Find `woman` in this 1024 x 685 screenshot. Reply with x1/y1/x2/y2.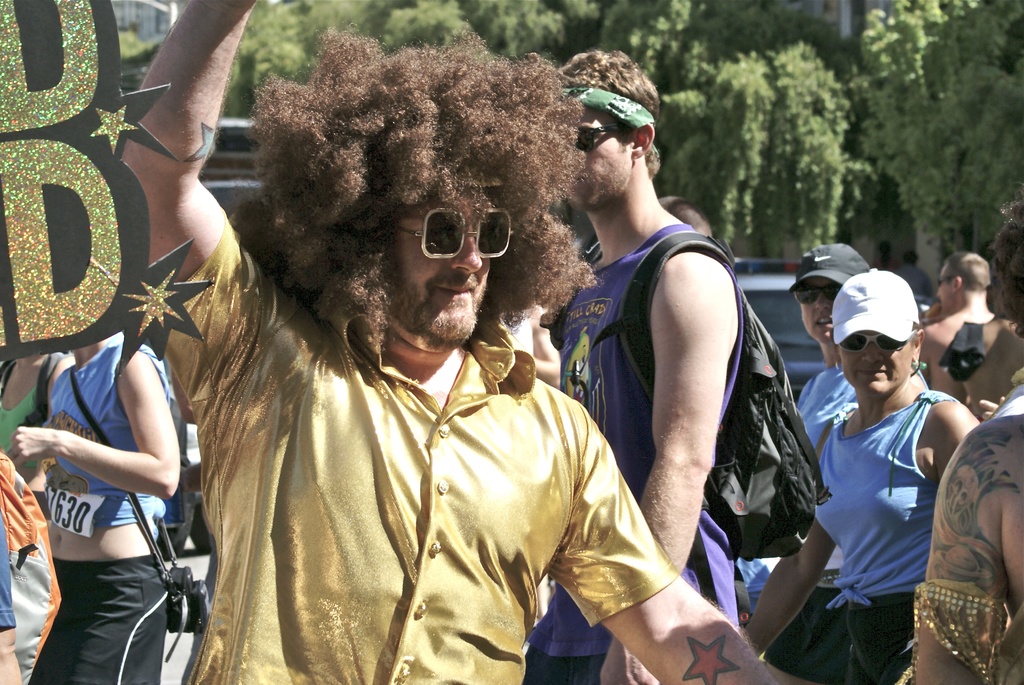
793/245/924/455.
